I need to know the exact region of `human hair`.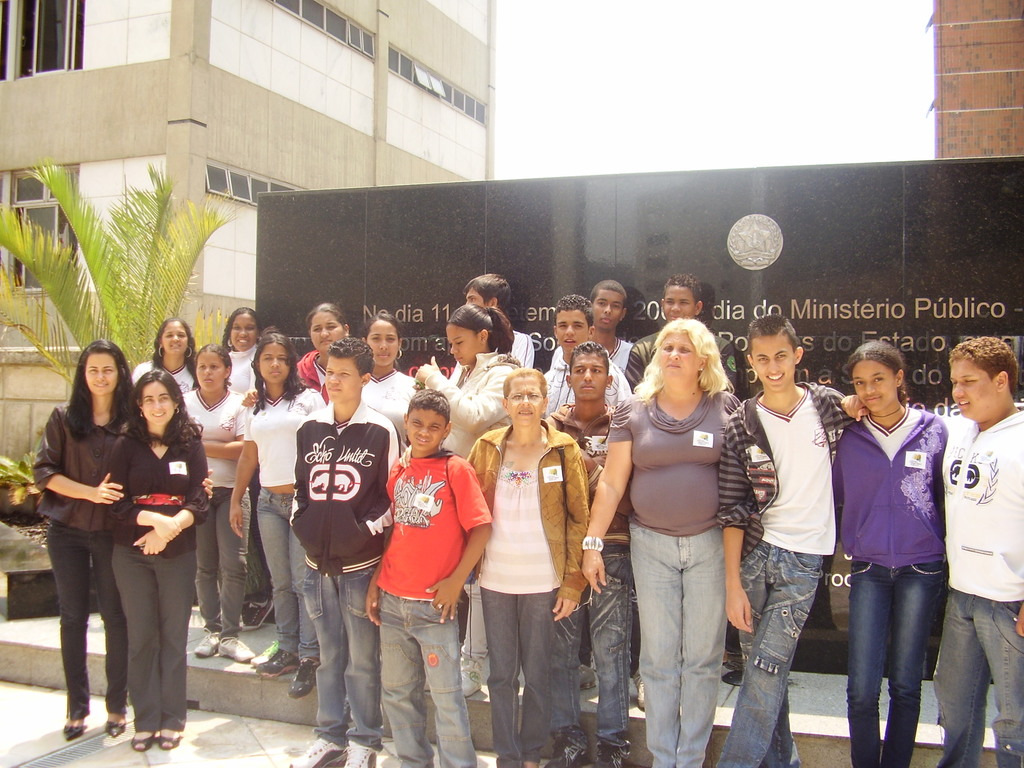
Region: locate(552, 290, 595, 324).
